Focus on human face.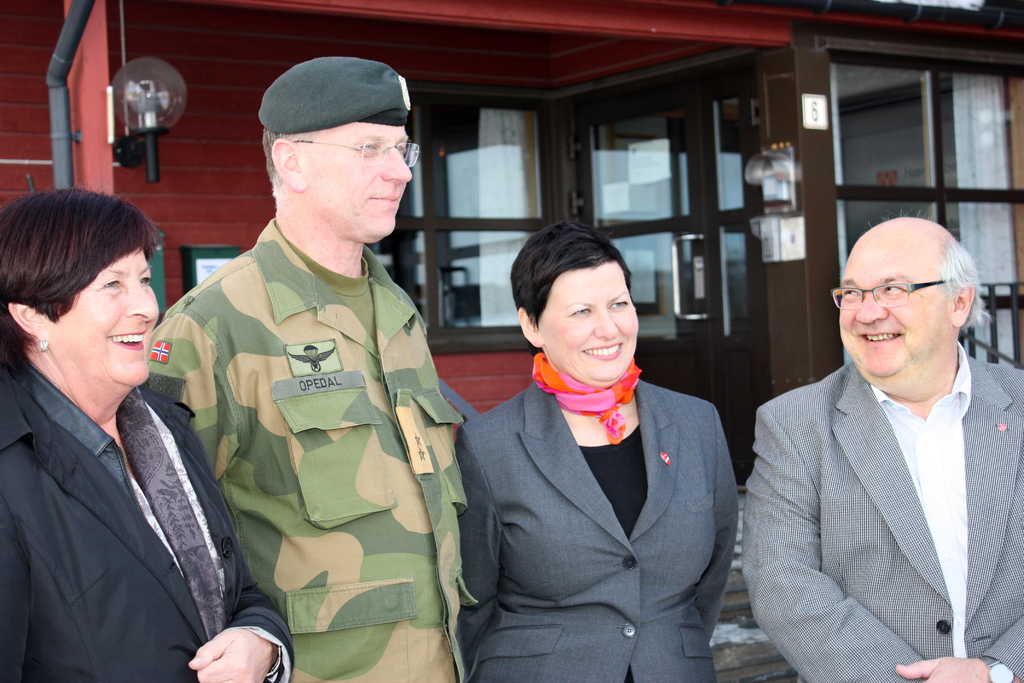
Focused at [48,246,162,386].
